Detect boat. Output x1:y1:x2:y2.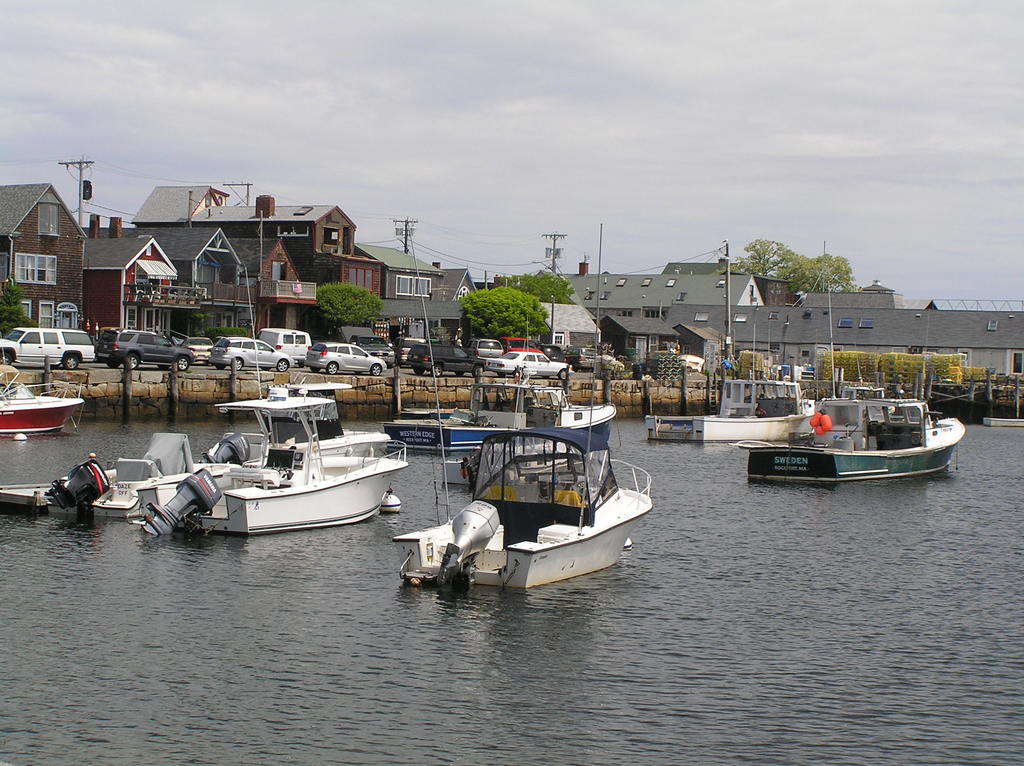
122:266:408:539.
